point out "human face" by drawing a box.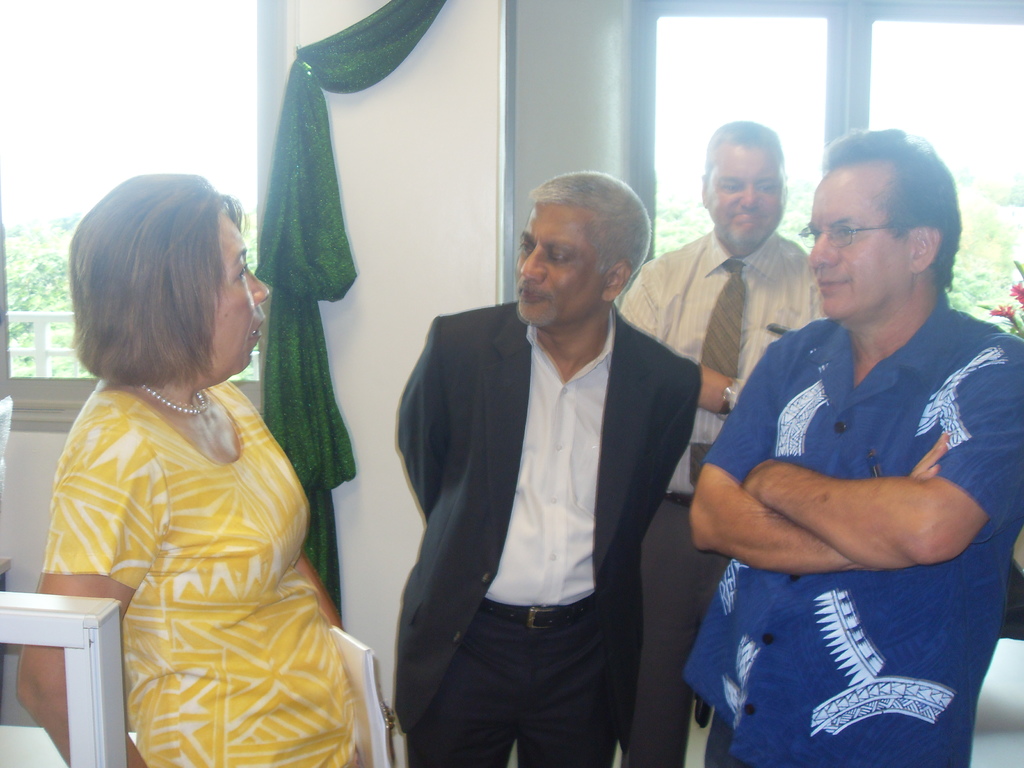
detection(202, 205, 268, 376).
